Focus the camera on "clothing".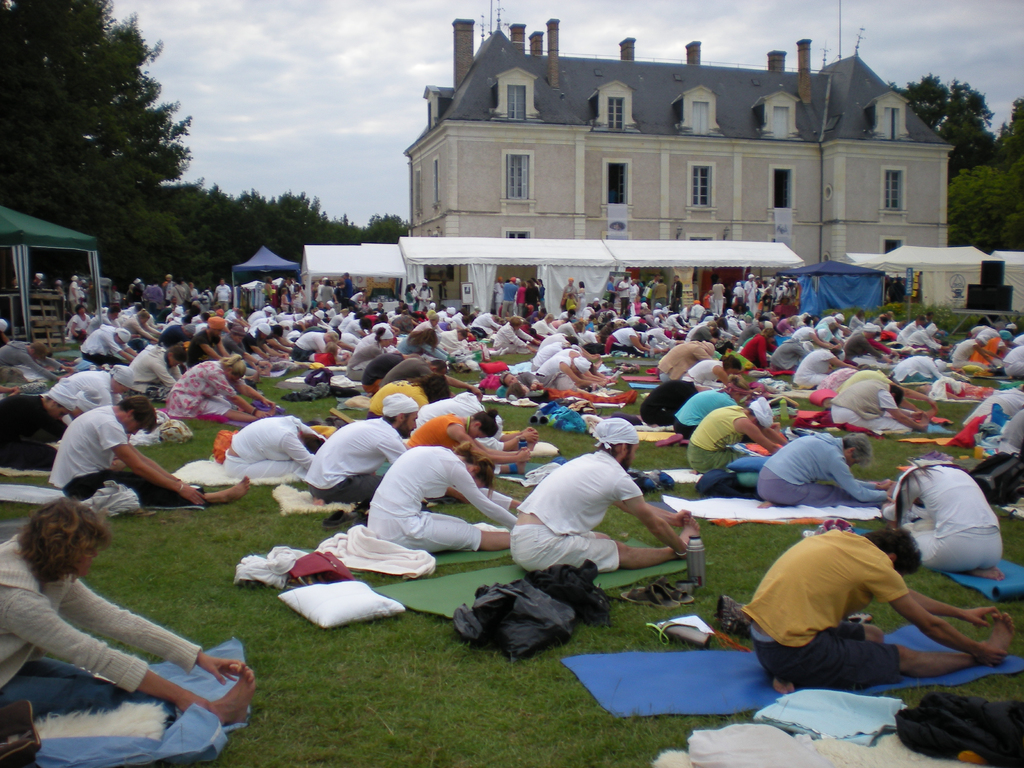
Focus region: box=[537, 347, 593, 387].
